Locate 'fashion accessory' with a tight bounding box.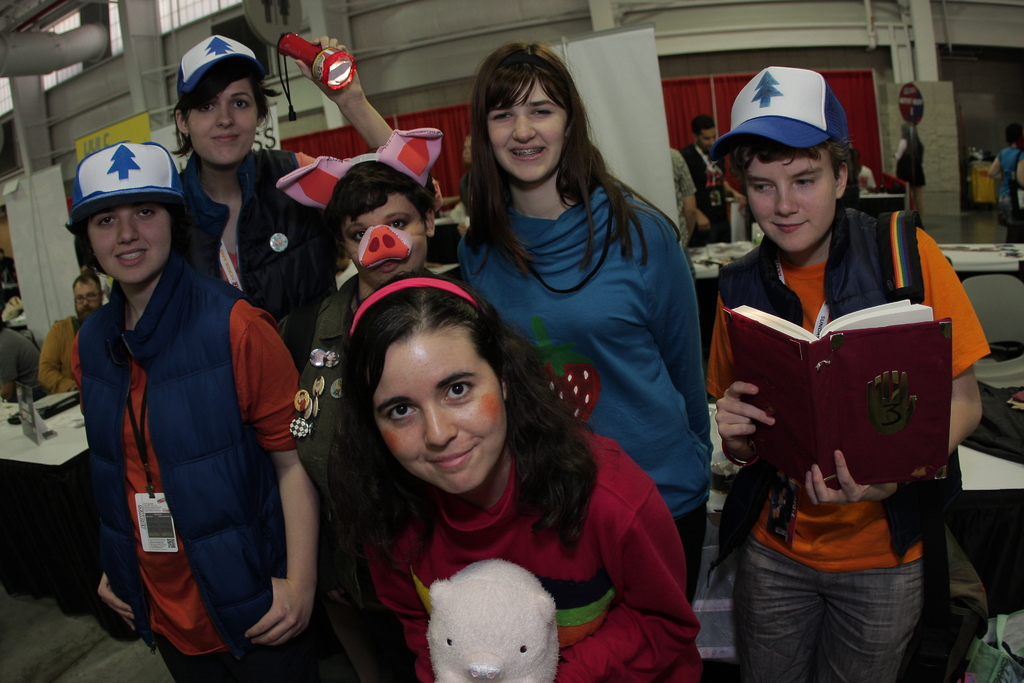
[left=274, top=126, right=444, bottom=213].
